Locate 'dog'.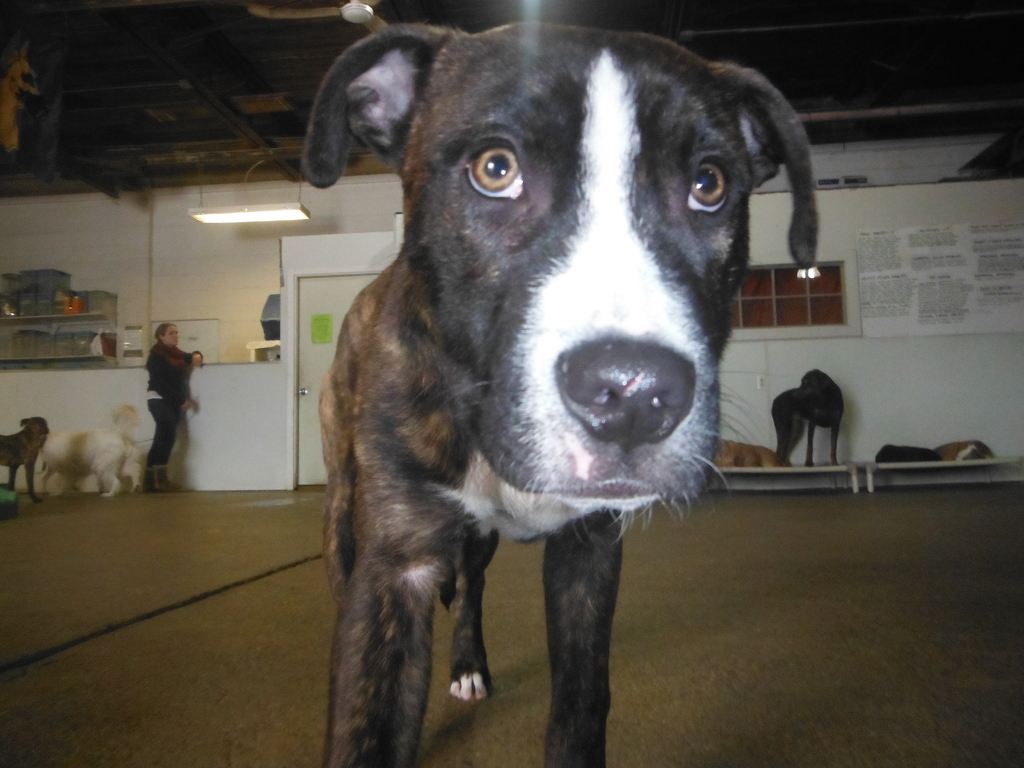
Bounding box: [left=40, top=405, right=141, bottom=504].
